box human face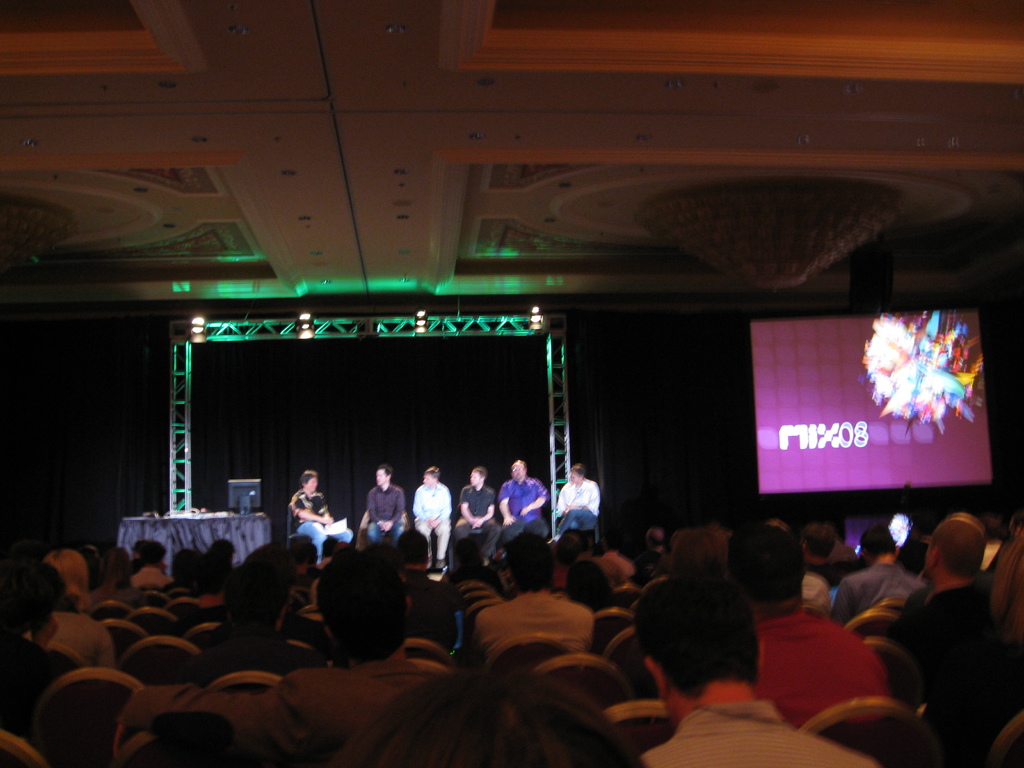
box(509, 460, 527, 483)
